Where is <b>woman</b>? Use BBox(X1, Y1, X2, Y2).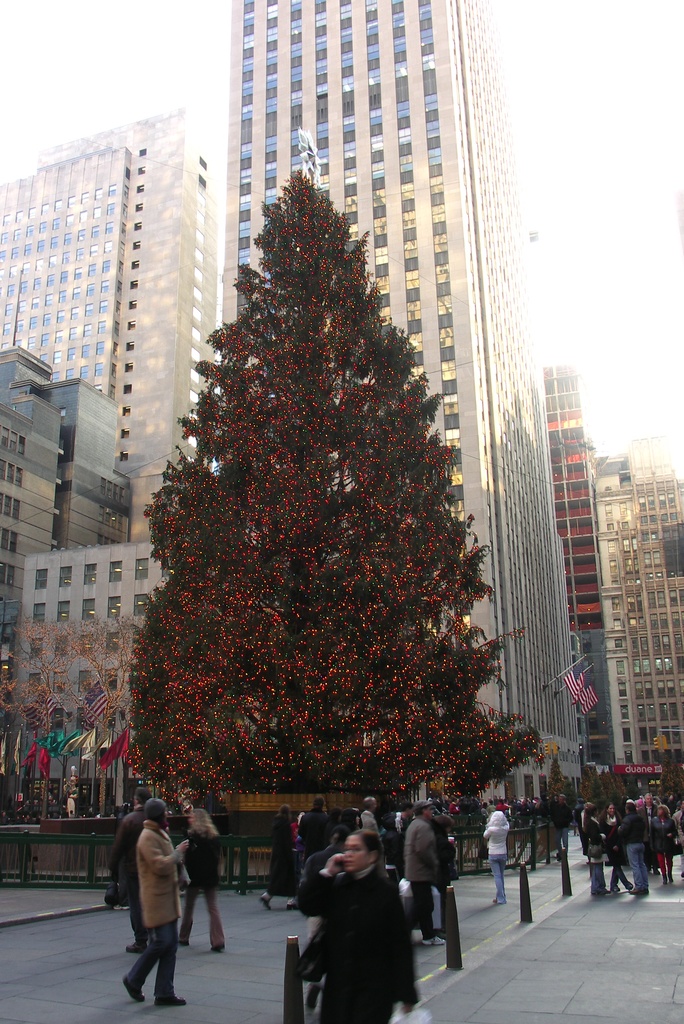
BBox(583, 803, 610, 905).
